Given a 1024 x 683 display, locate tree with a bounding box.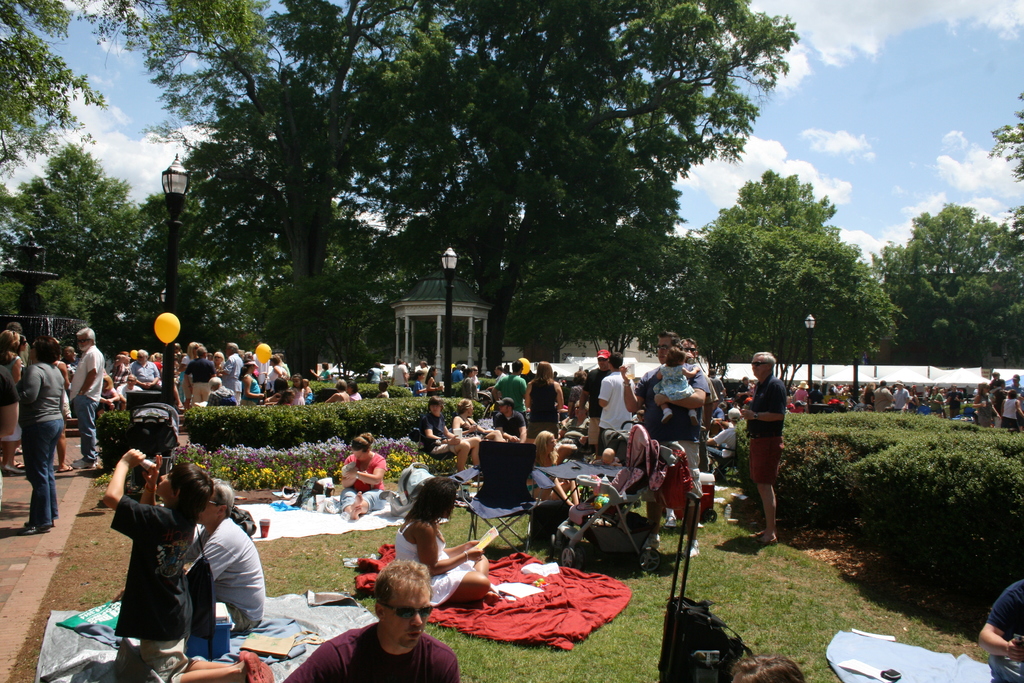
Located: (0,0,100,188).
